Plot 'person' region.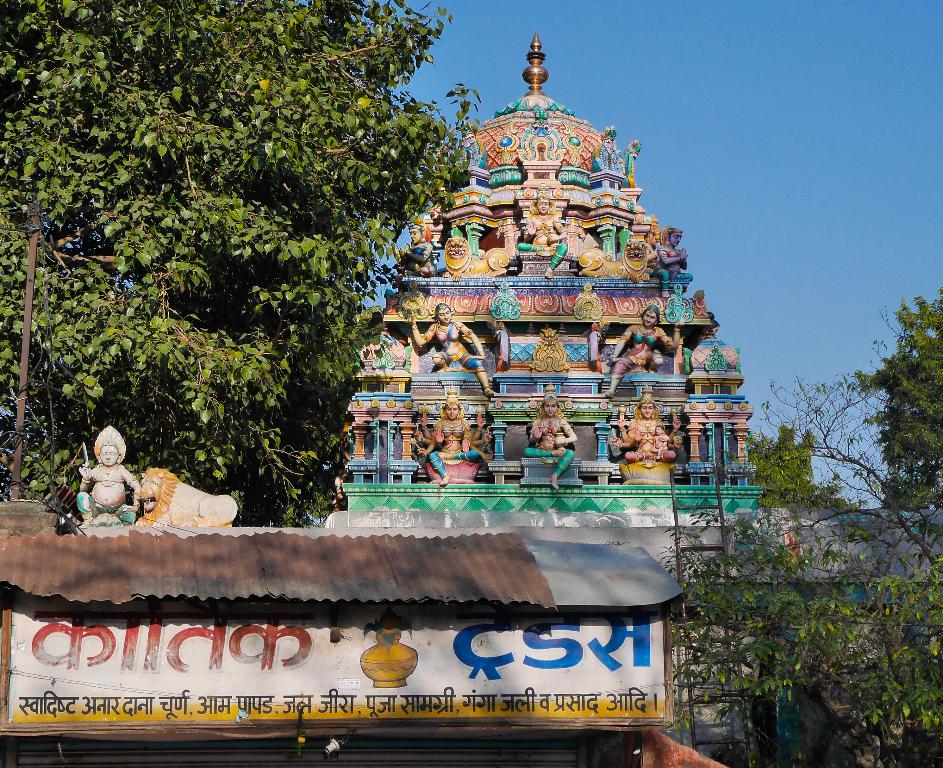
Plotted at detection(57, 418, 148, 543).
